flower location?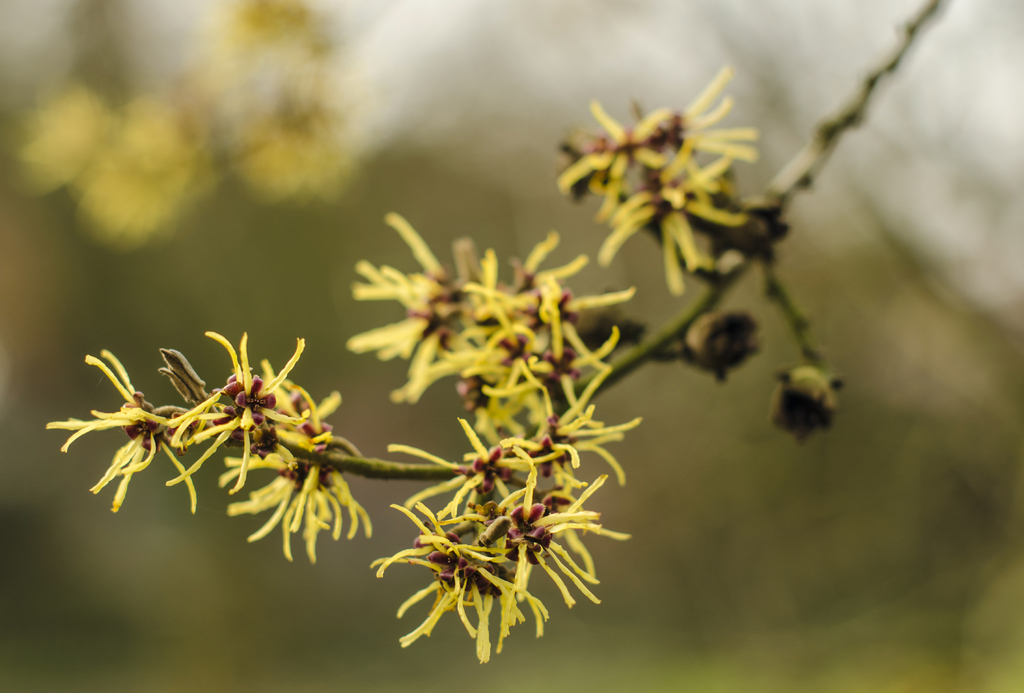
l=46, t=329, r=380, b=567
